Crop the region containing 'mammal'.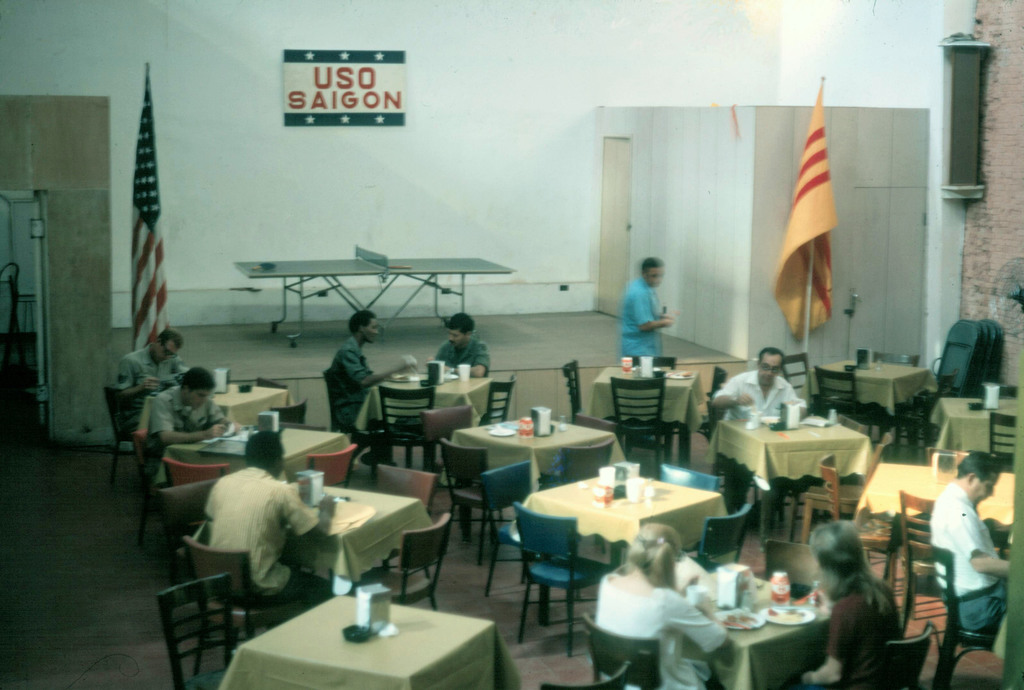
Crop region: <region>431, 311, 491, 383</region>.
